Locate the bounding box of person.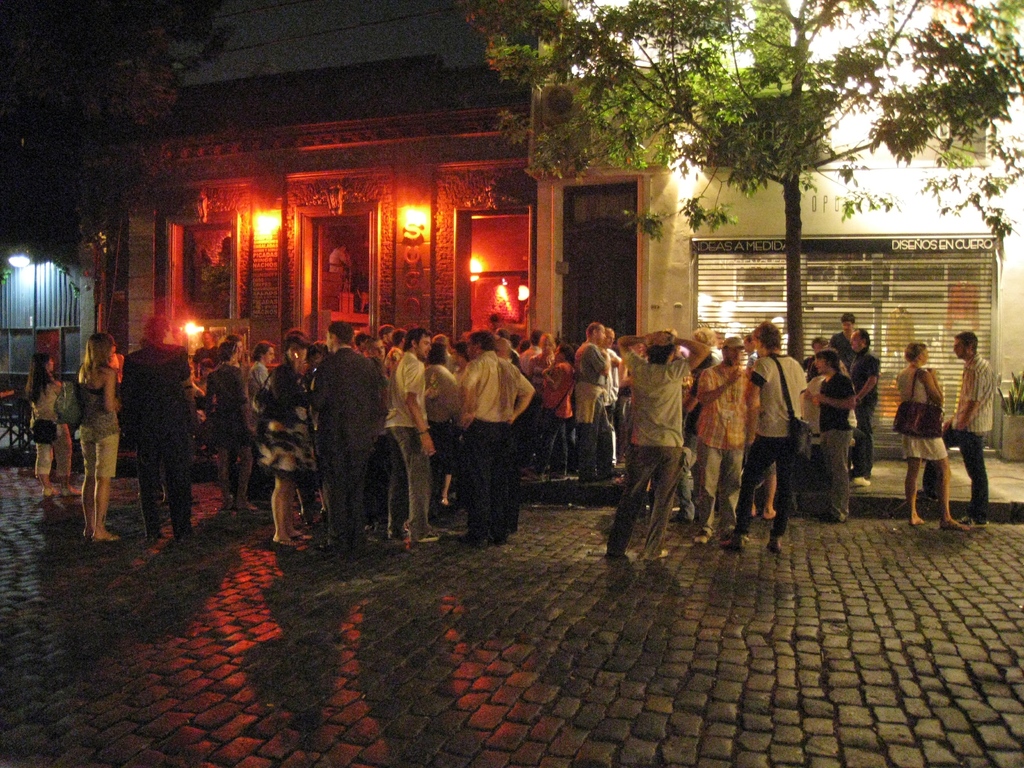
Bounding box: region(536, 339, 566, 482).
